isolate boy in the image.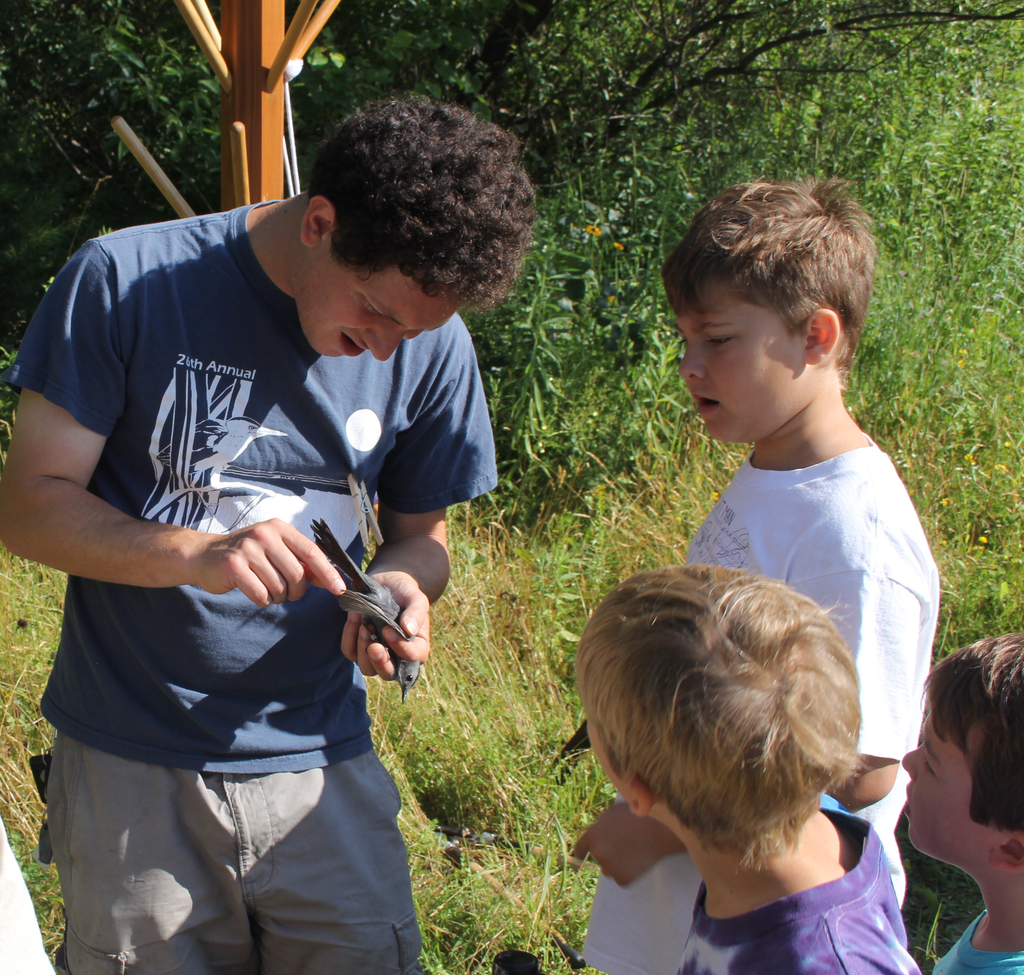
Isolated region: 575:559:918:974.
